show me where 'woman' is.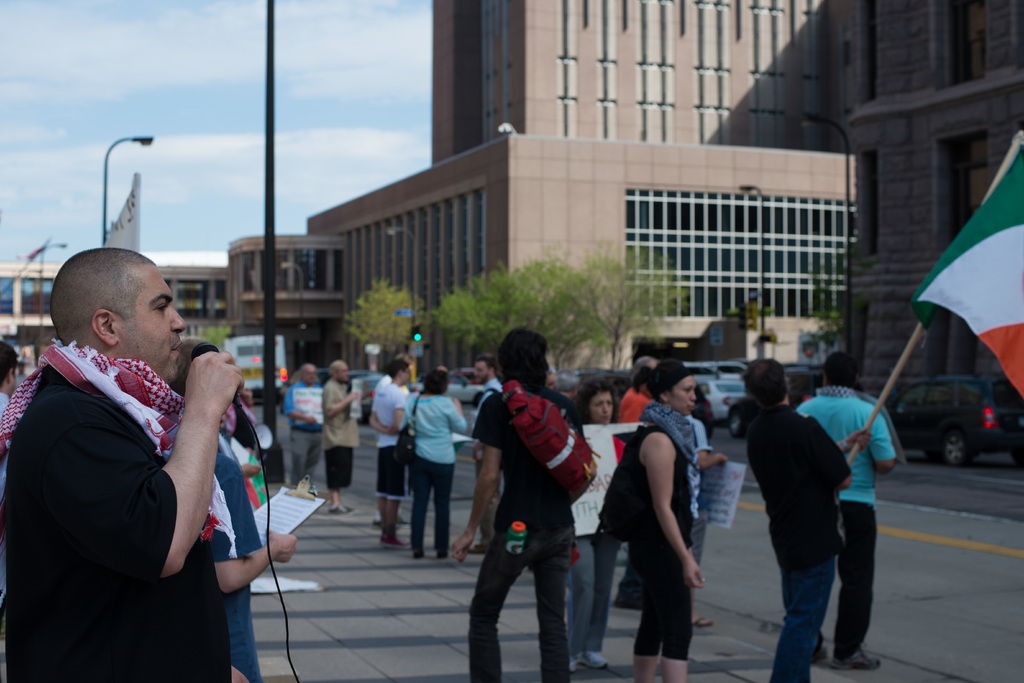
'woman' is at bbox(401, 367, 471, 563).
